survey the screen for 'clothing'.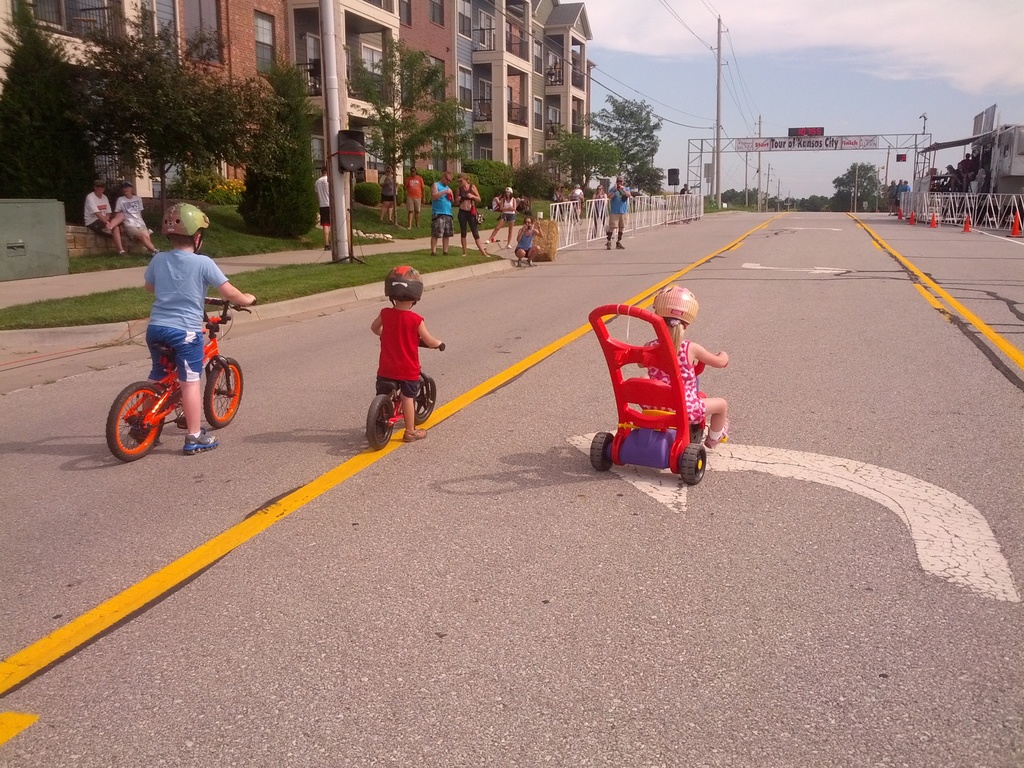
Survey found: <bbox>314, 175, 333, 223</bbox>.
